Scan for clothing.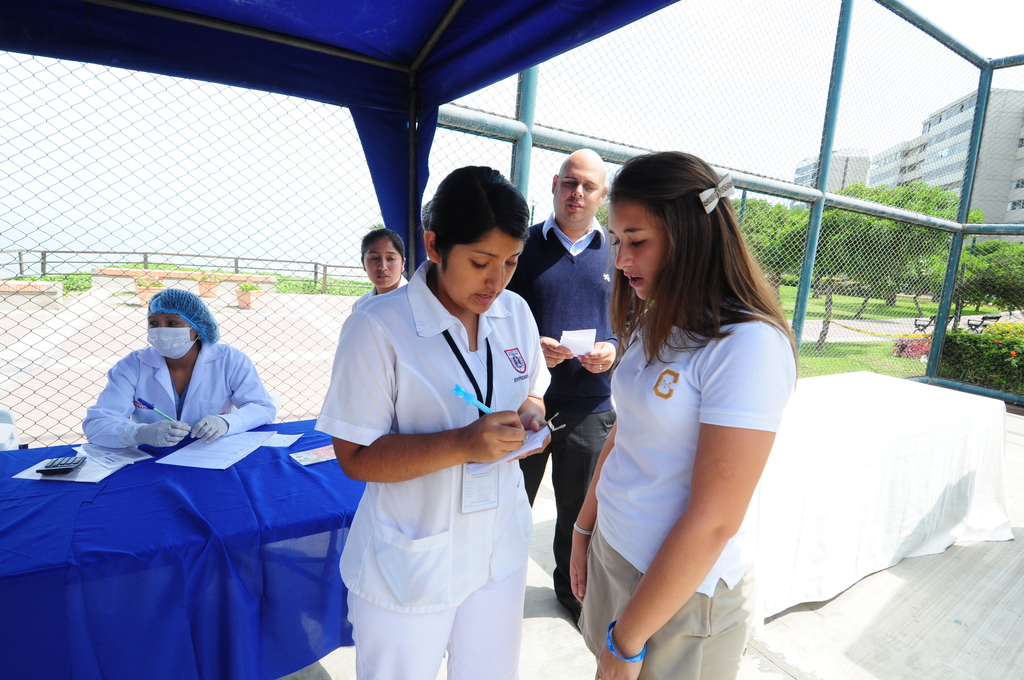
Scan result: [576,293,801,679].
